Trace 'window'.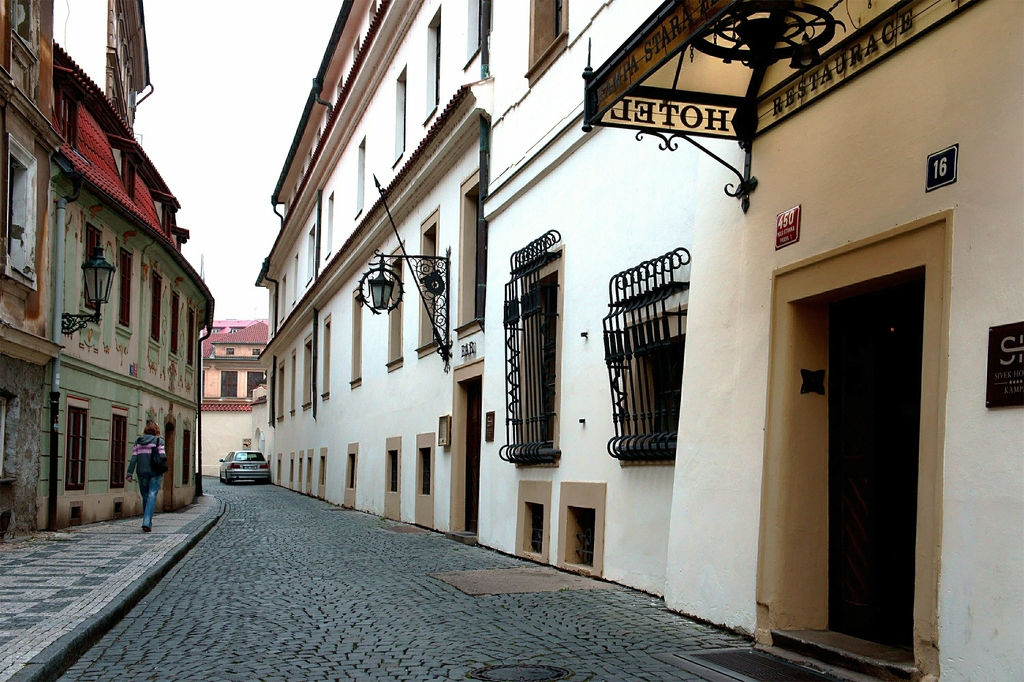
Traced to <box>182,301,193,364</box>.
